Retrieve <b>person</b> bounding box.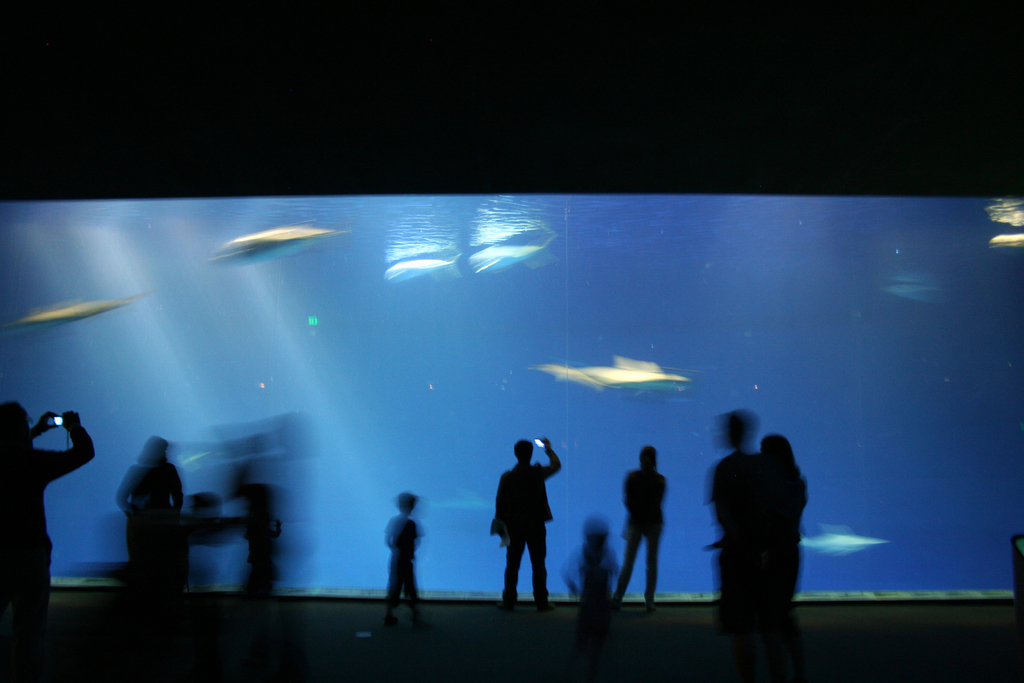
Bounding box: x1=757 y1=432 x2=814 y2=682.
